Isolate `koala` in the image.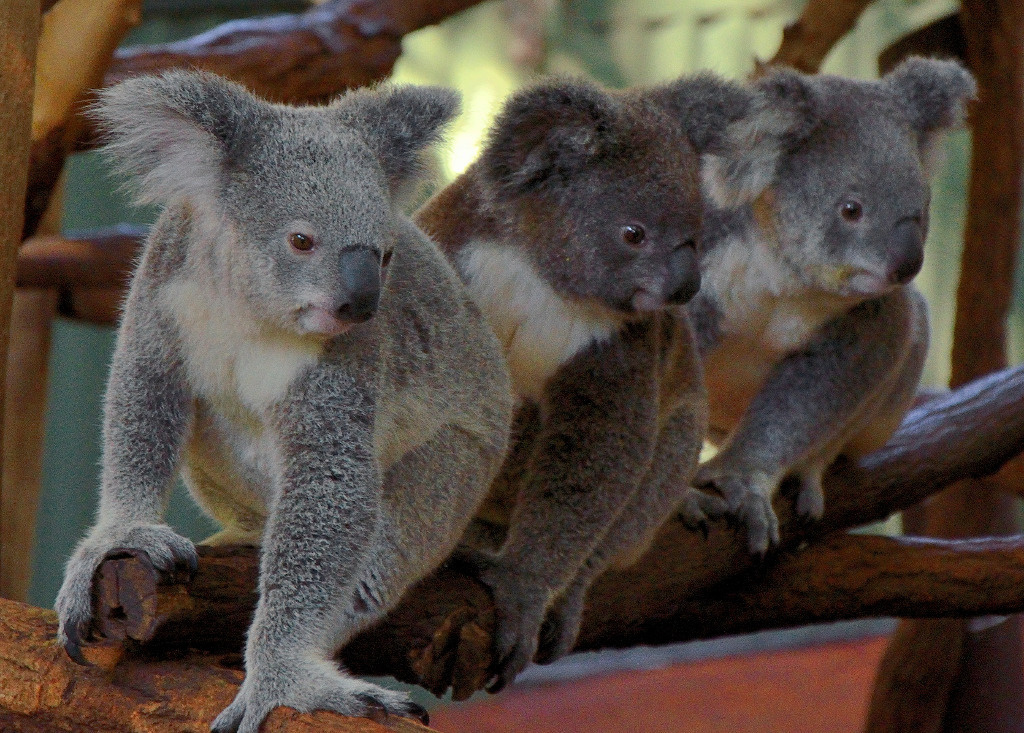
Isolated region: [left=54, top=66, right=519, bottom=732].
